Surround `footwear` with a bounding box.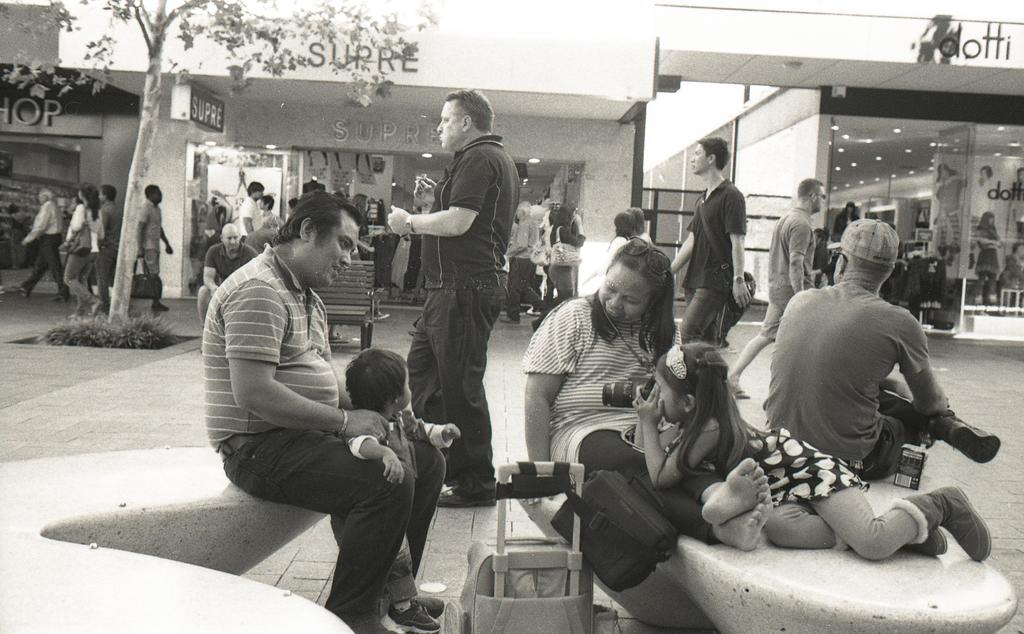
box=[436, 489, 512, 510].
